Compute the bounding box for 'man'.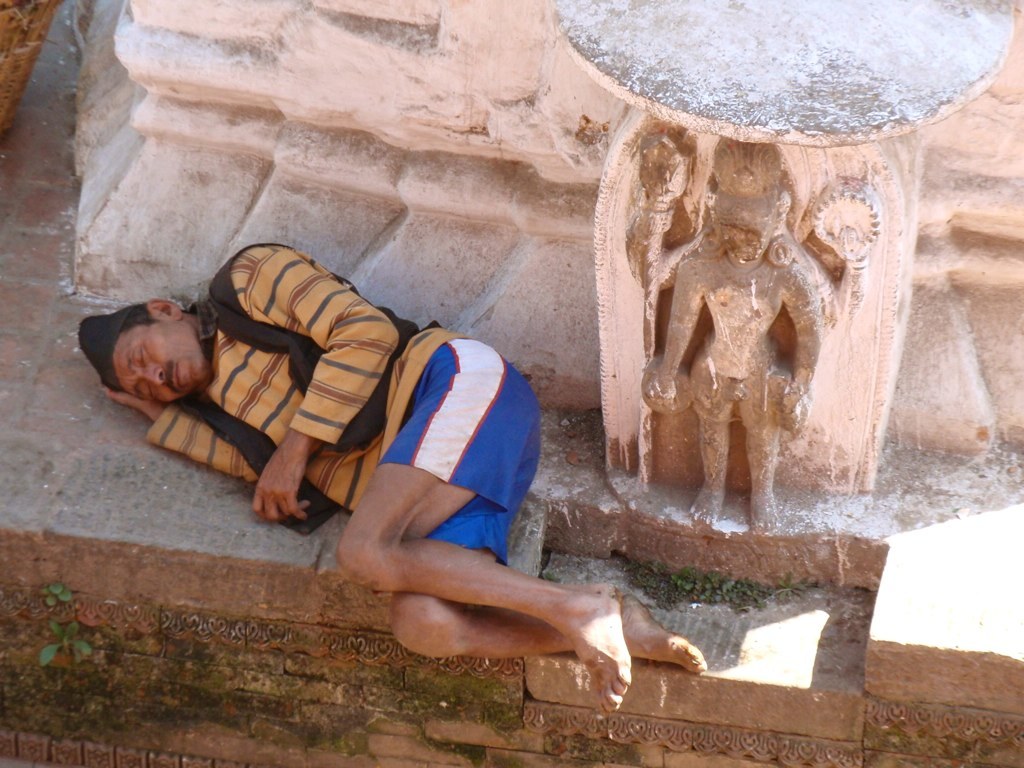
68 239 722 715.
